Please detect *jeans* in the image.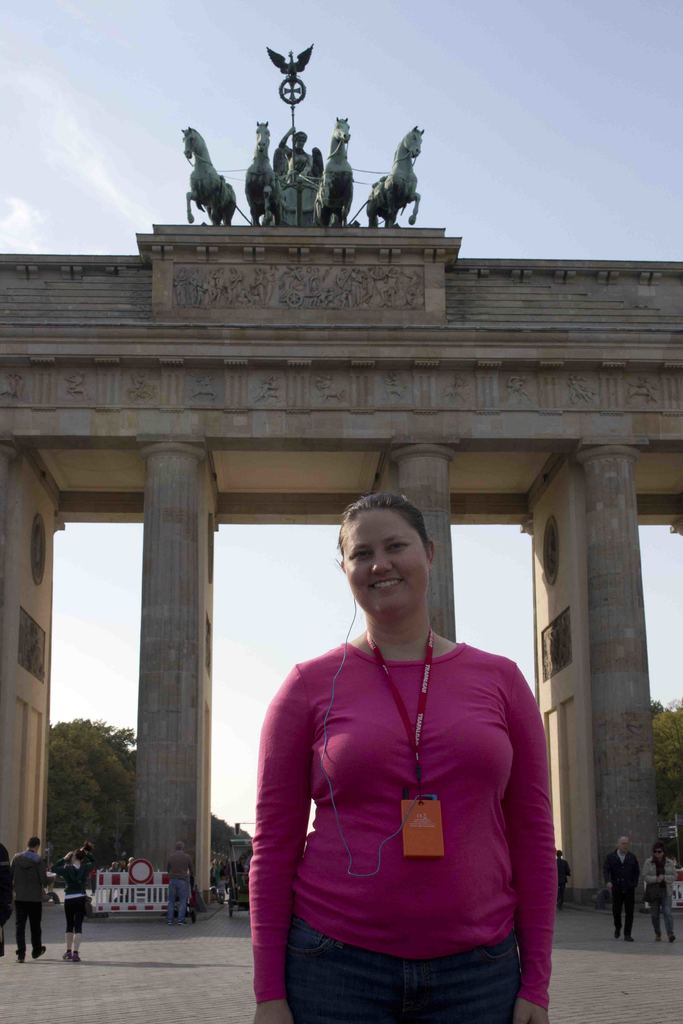
289, 916, 527, 1023.
